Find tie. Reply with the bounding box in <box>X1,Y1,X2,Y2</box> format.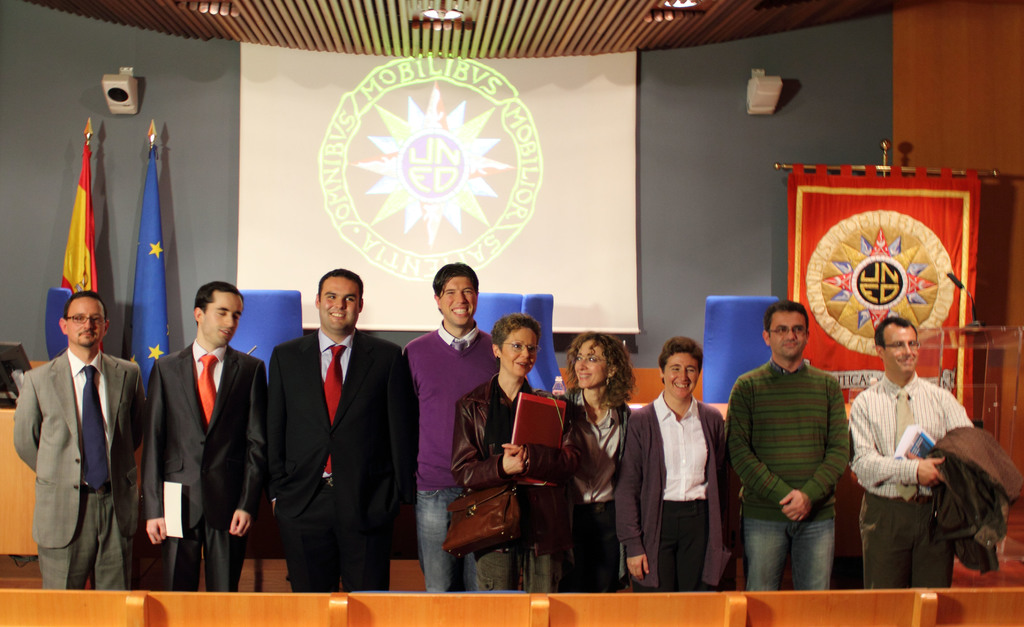
<box>79,366,120,478</box>.
